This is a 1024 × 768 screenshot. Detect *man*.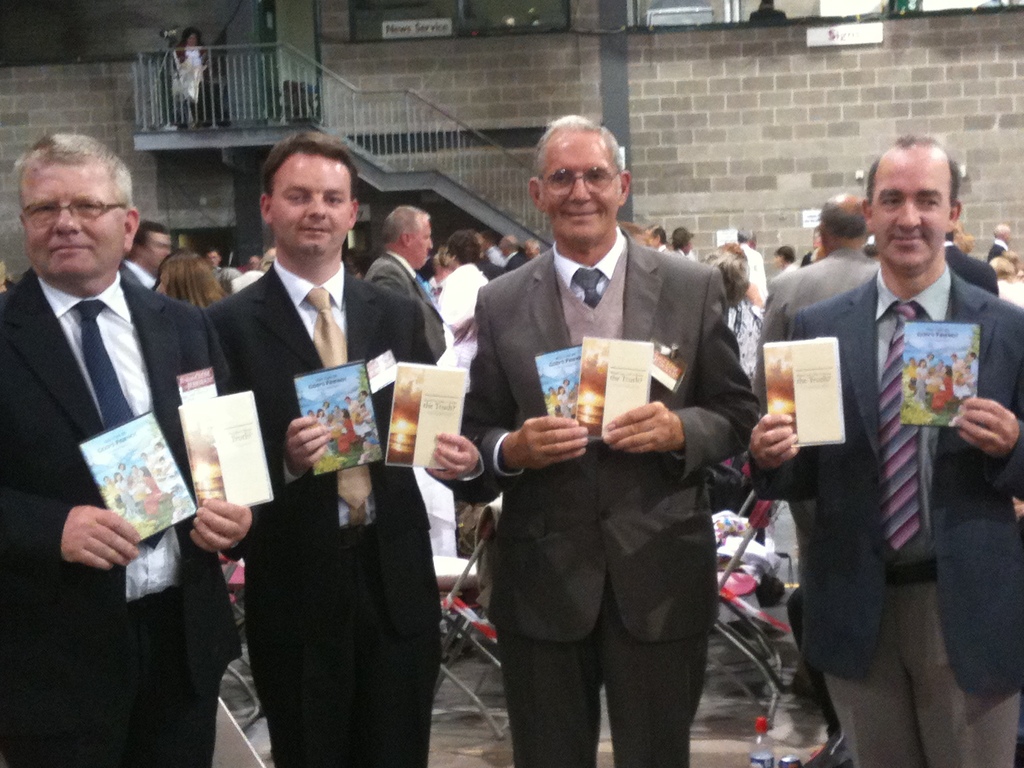
box=[195, 134, 490, 765].
